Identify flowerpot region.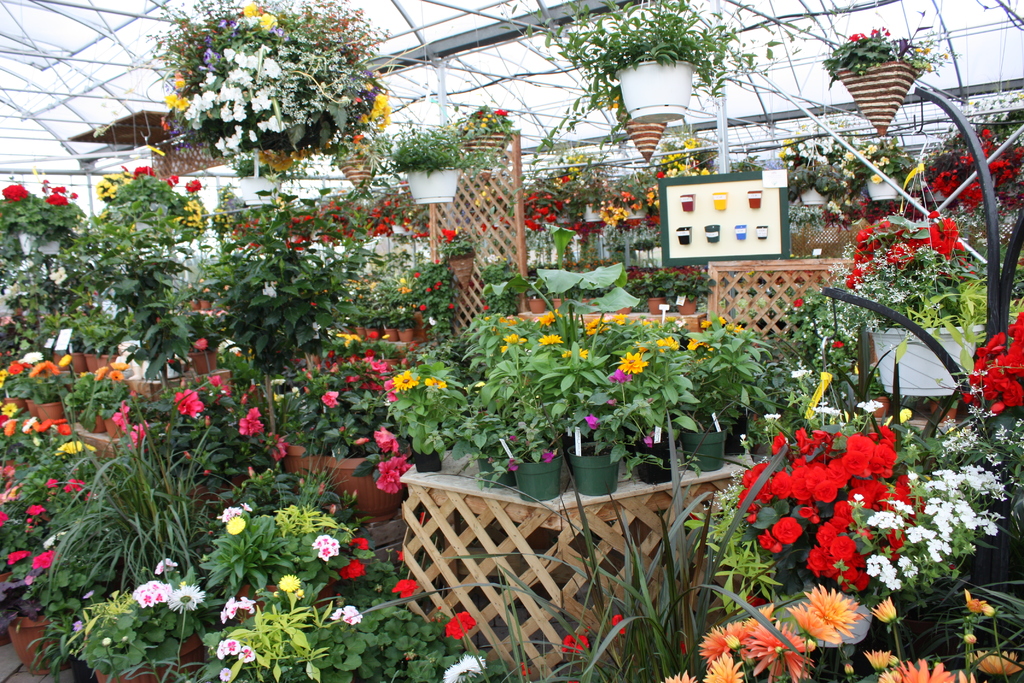
Region: [674,293,695,316].
